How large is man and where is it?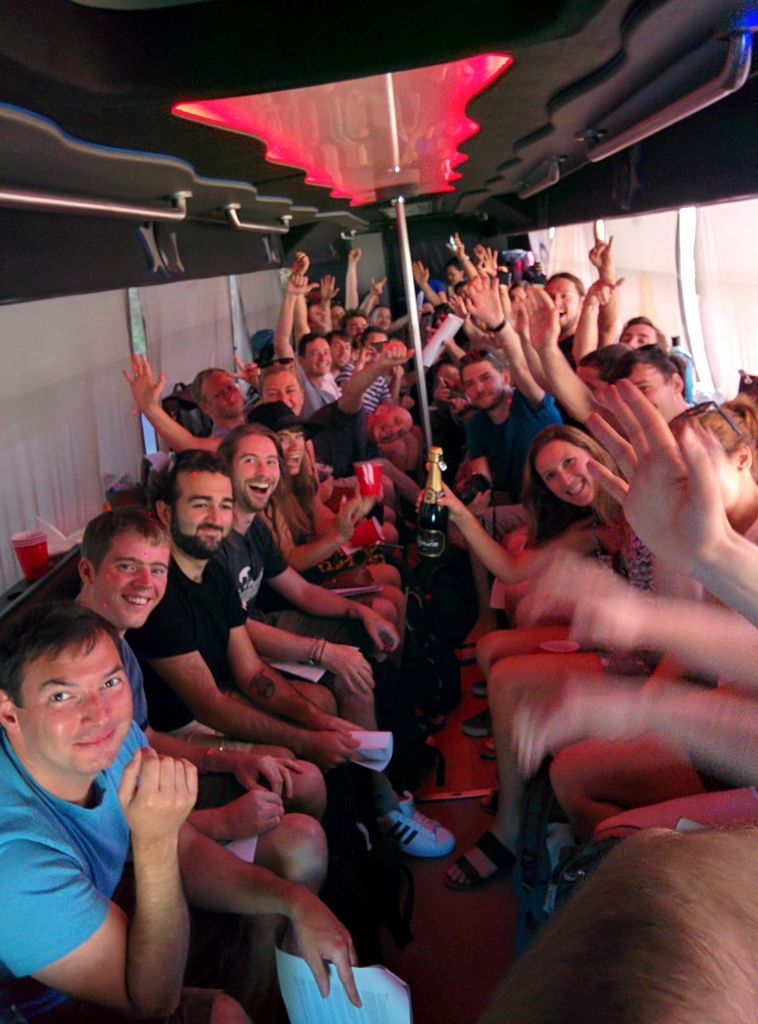
Bounding box: (305,298,326,324).
